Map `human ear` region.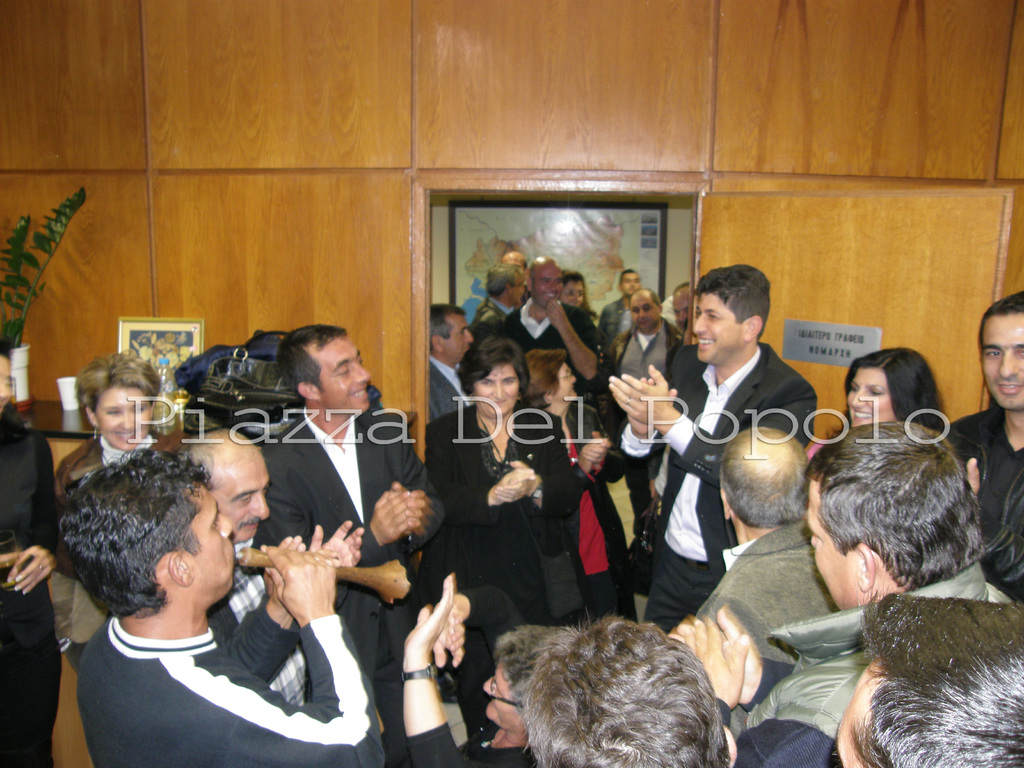
Mapped to select_region(722, 722, 740, 767).
